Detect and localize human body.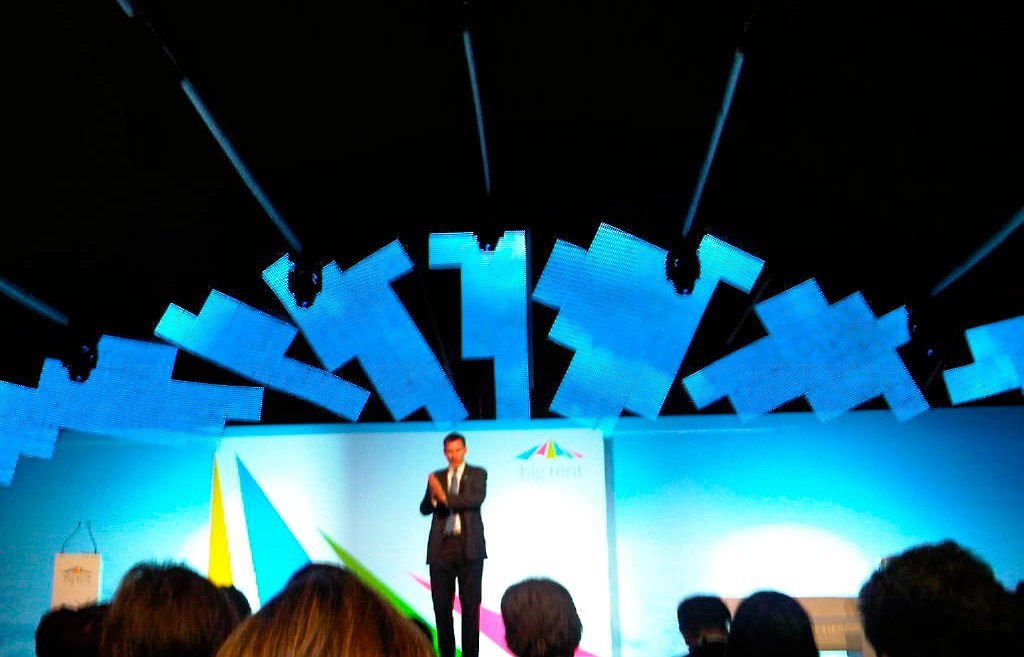
Localized at region(105, 561, 240, 656).
